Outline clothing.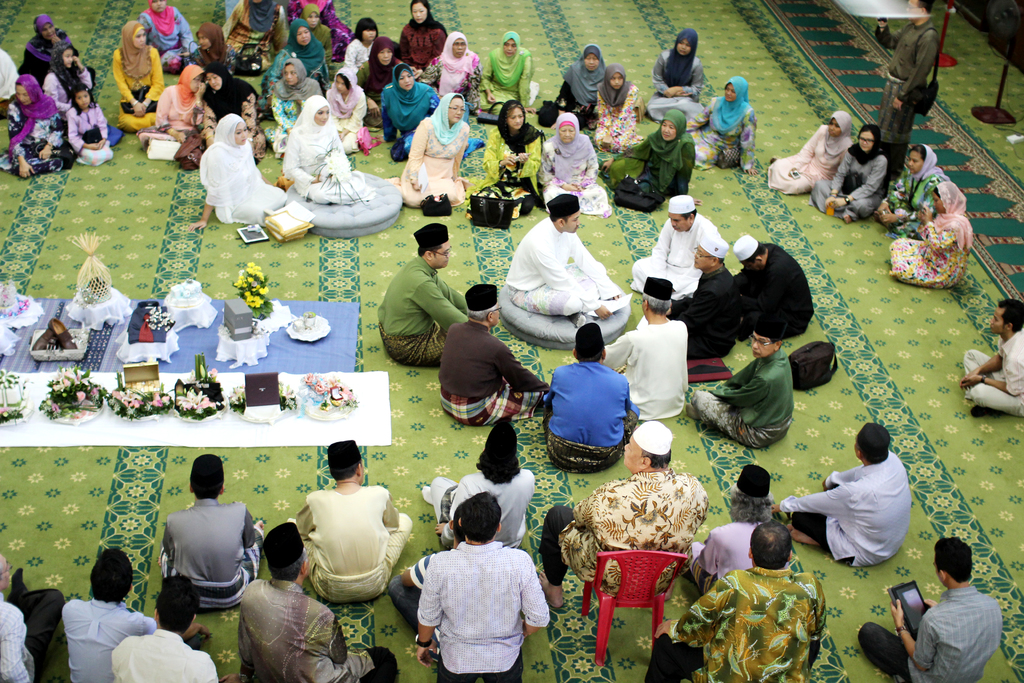
Outline: 241/573/401/682.
